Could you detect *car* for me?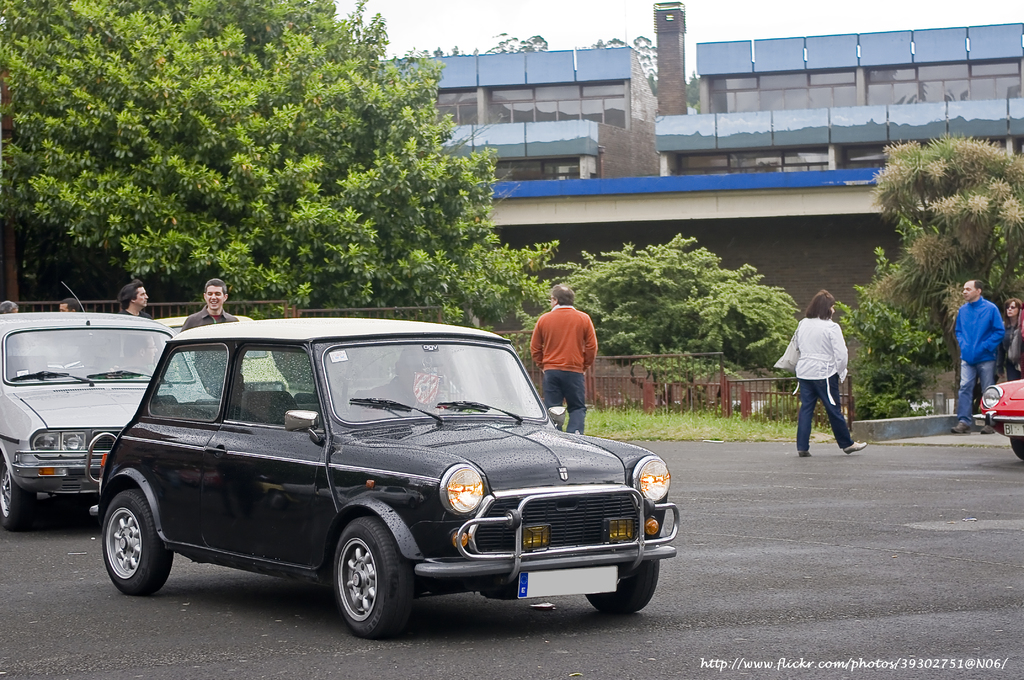
Detection result: [88,318,680,642].
